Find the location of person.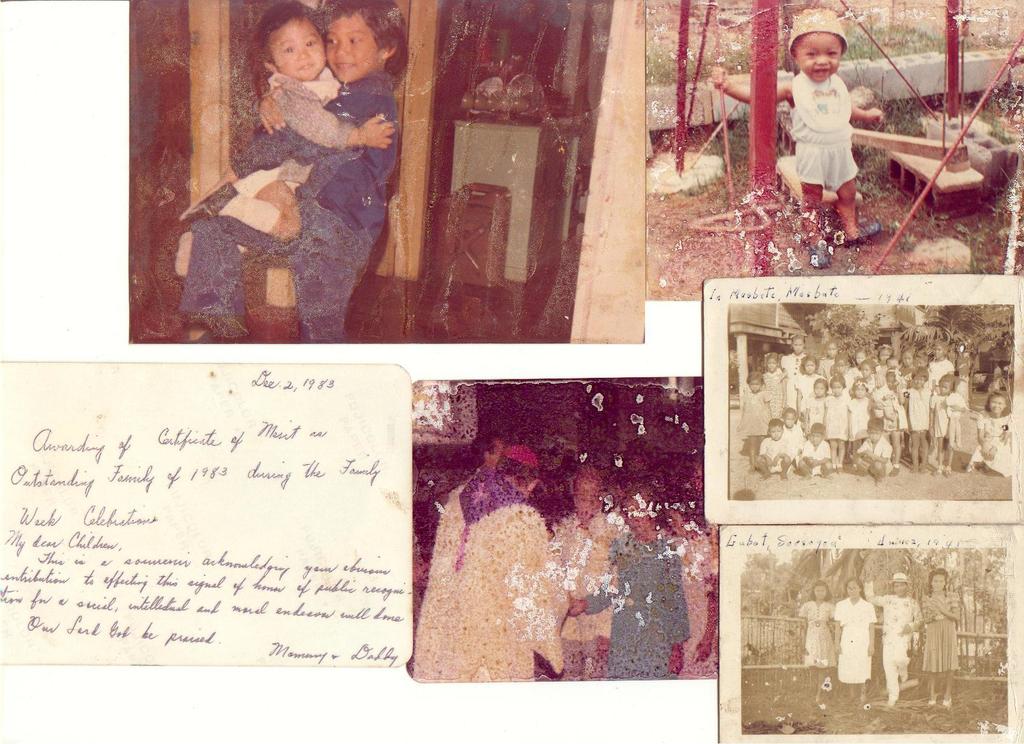
Location: {"left": 902, "top": 367, "right": 934, "bottom": 474}.
